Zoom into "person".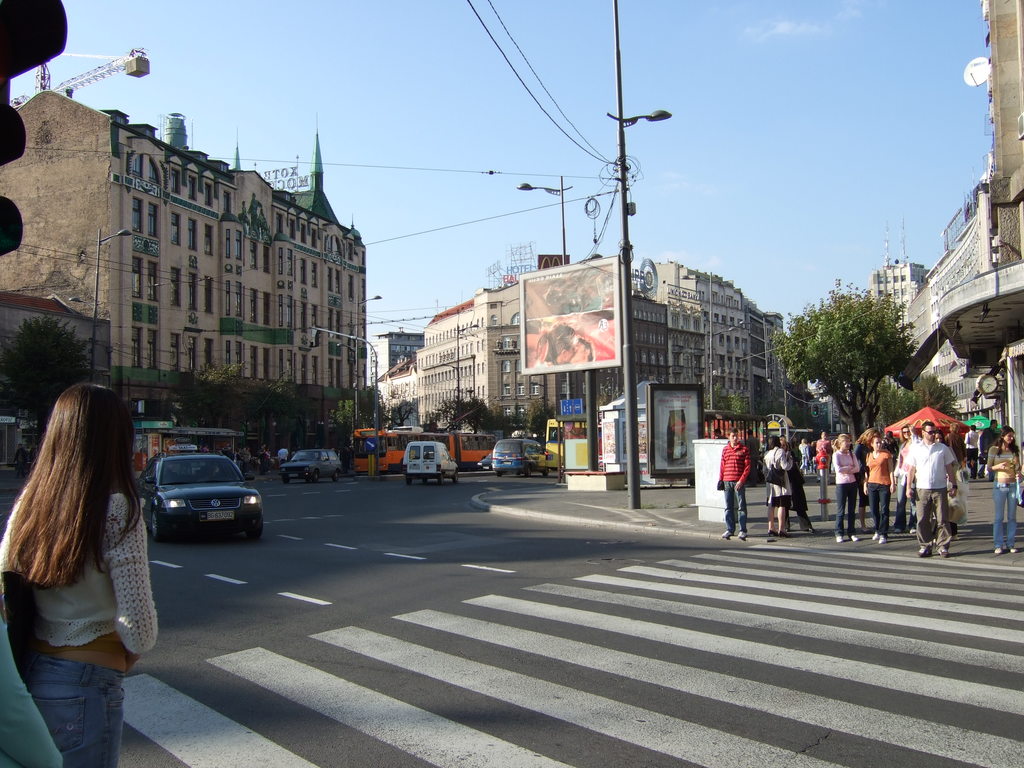
Zoom target: 0,383,160,767.
